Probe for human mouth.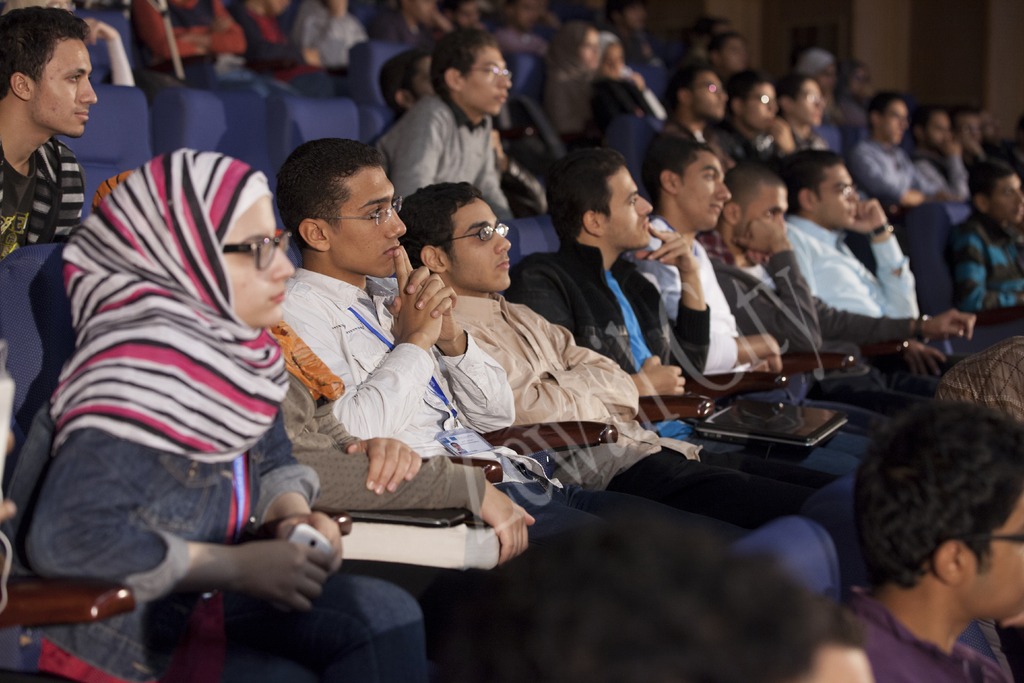
Probe result: [left=73, top=106, right=88, bottom=123].
